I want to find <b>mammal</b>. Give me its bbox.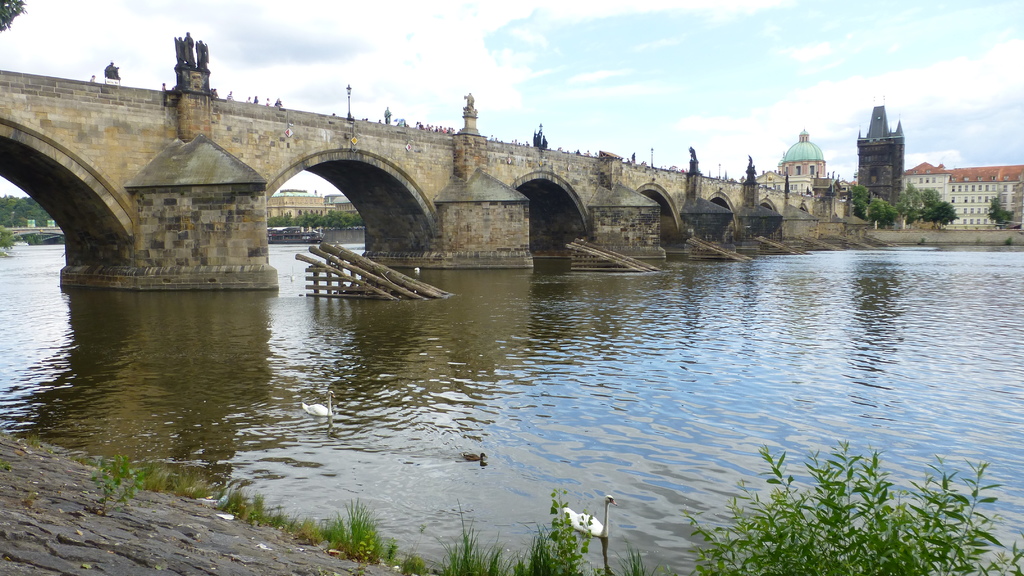
(567,148,571,154).
